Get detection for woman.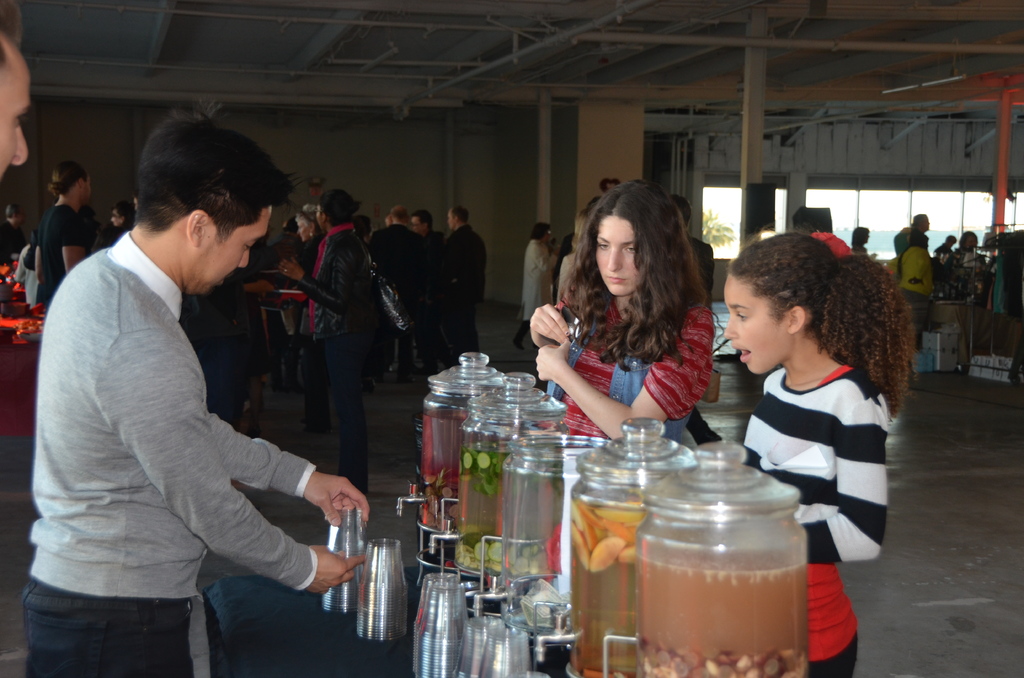
Detection: detection(900, 234, 933, 339).
